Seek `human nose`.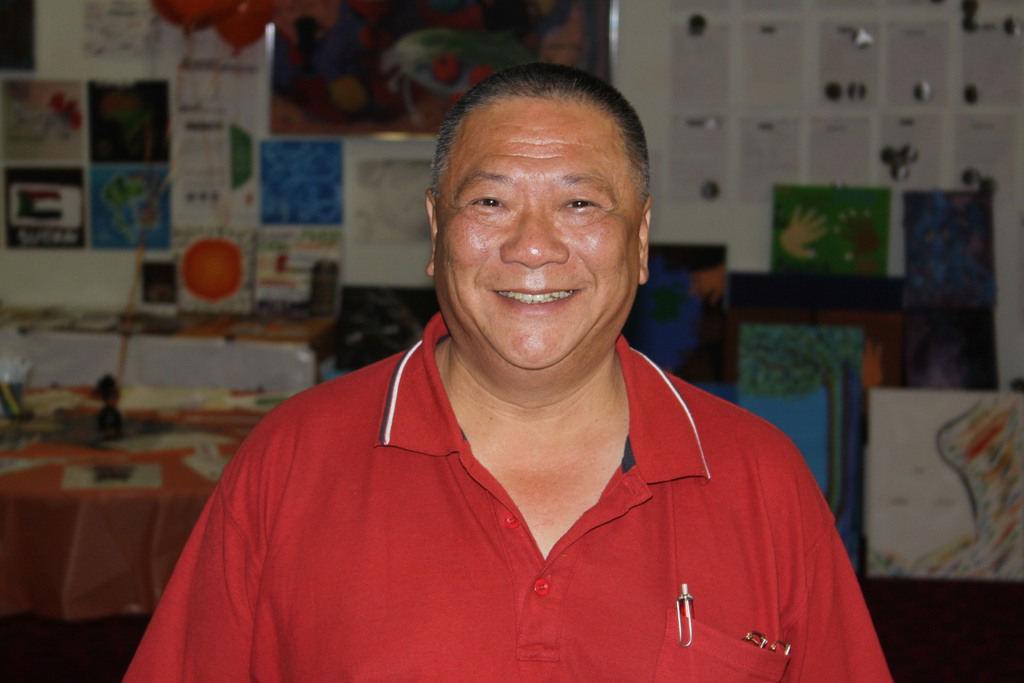
500, 205, 570, 269.
